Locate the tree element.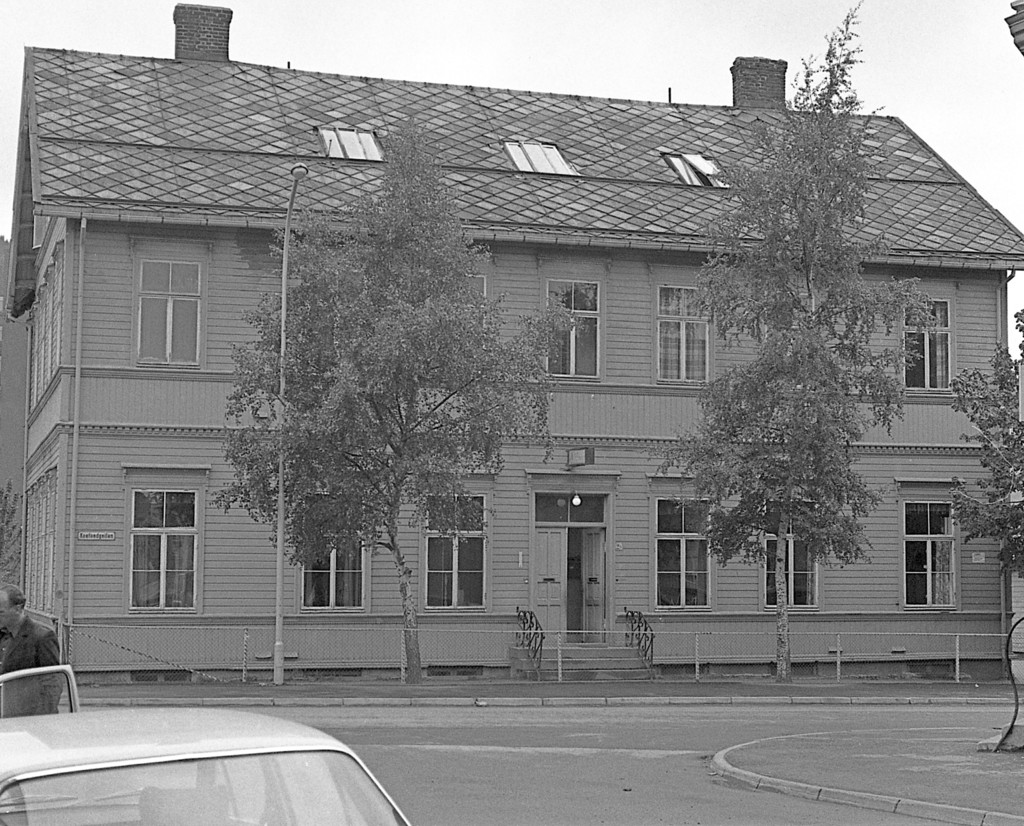
Element bbox: 660, 2, 938, 687.
